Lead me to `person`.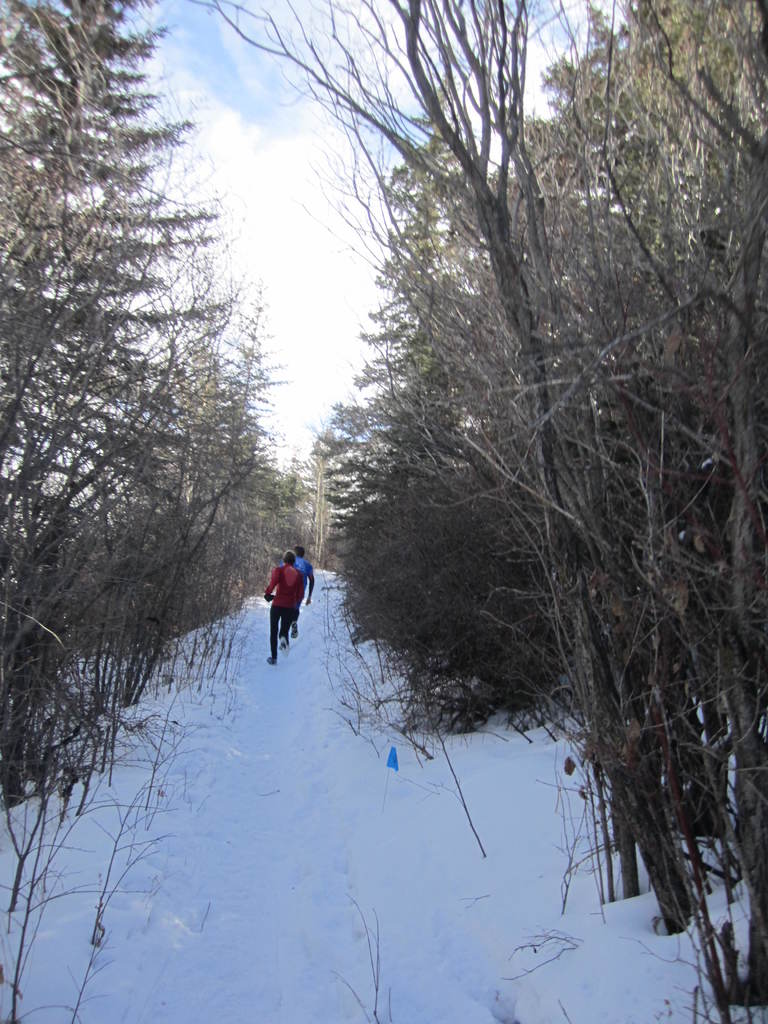
Lead to [265, 548, 303, 665].
